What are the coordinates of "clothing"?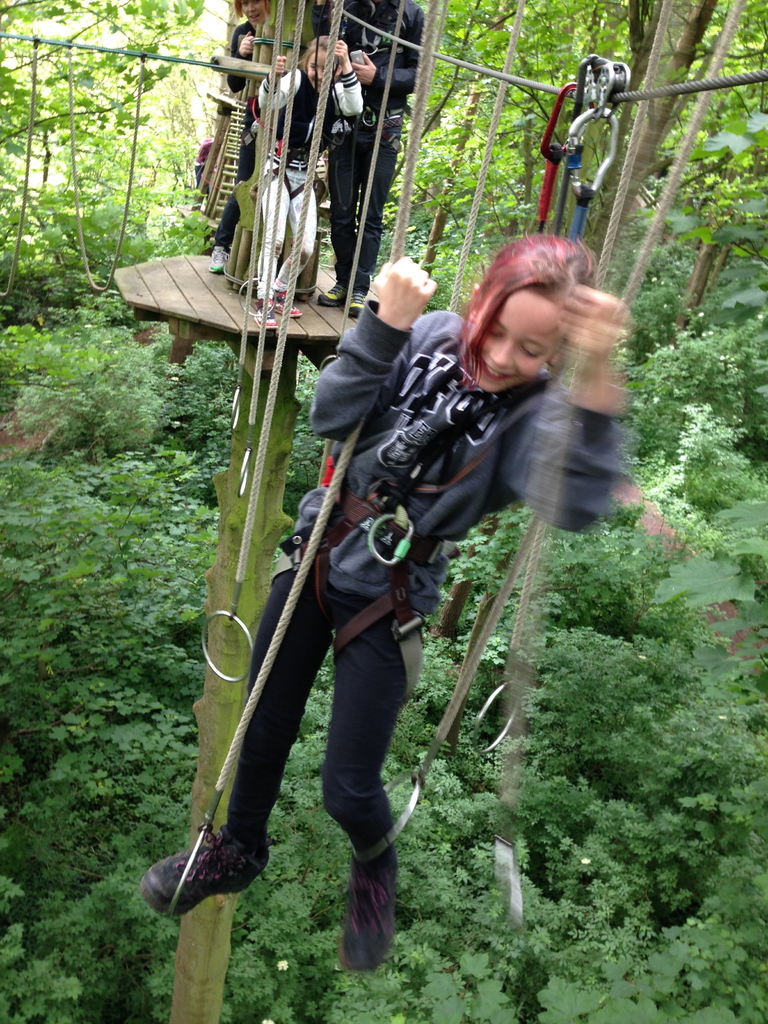
bbox=(203, 20, 245, 237).
